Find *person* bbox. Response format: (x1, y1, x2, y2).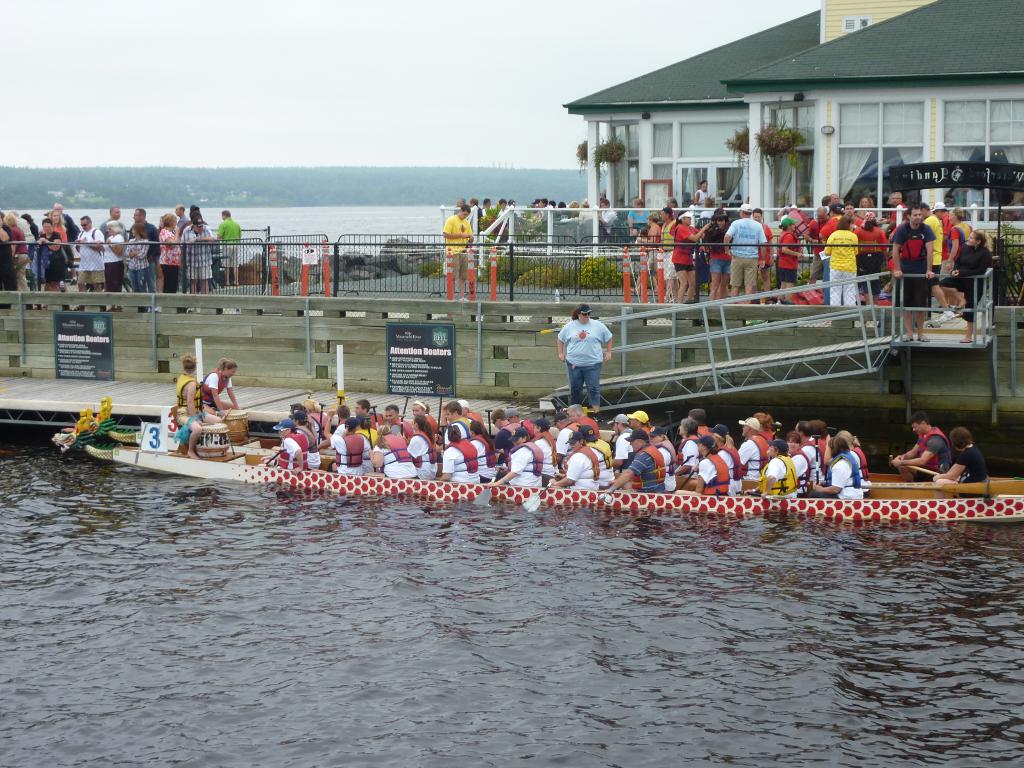
(609, 430, 666, 490).
